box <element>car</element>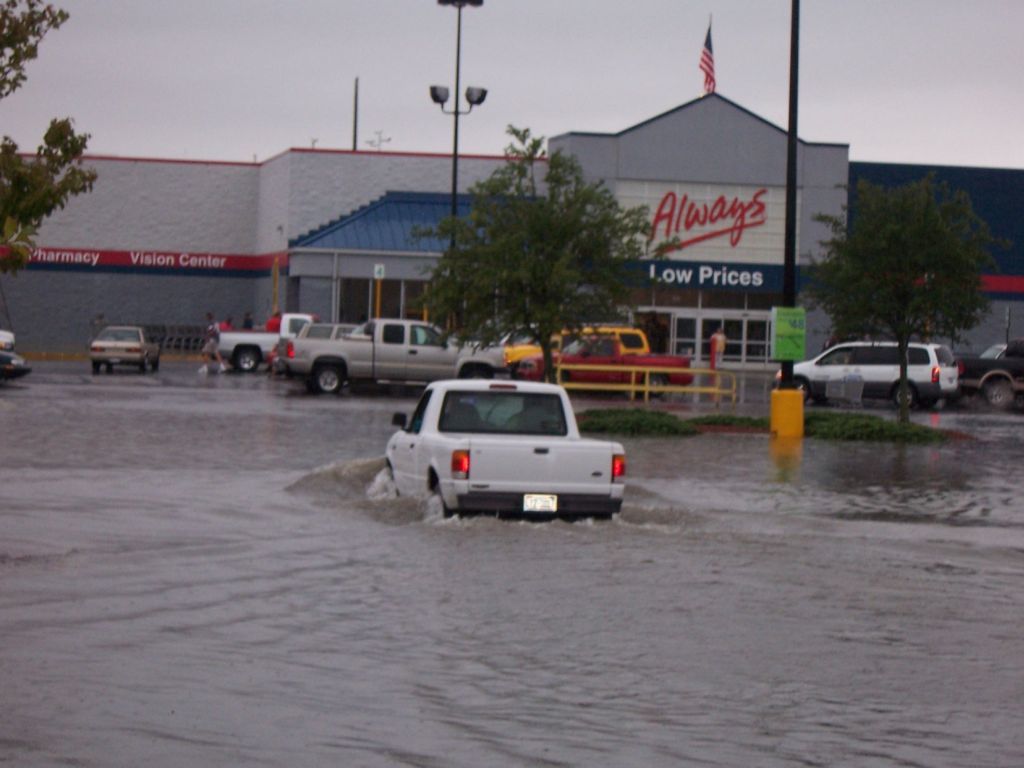
bbox=(93, 324, 163, 373)
